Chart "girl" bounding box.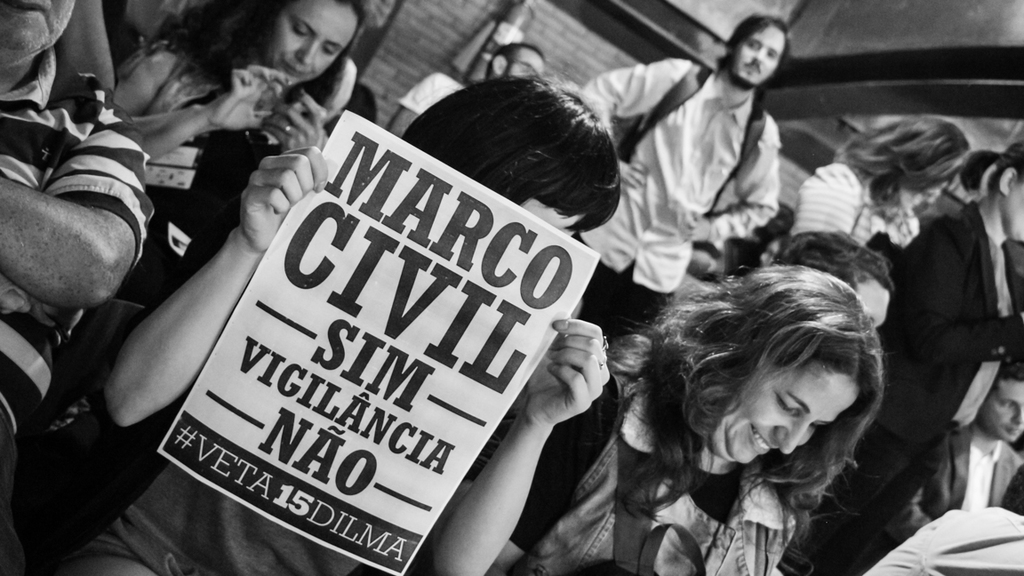
Charted: bbox=(117, 0, 372, 312).
